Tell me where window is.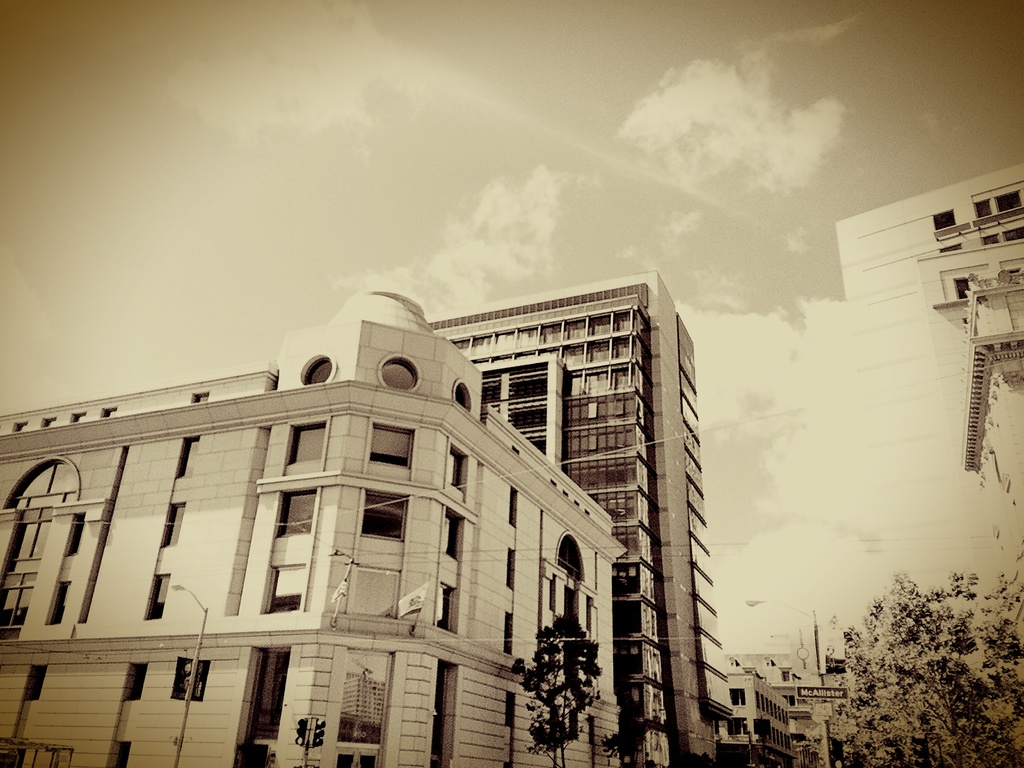
window is at box=[506, 688, 518, 767].
